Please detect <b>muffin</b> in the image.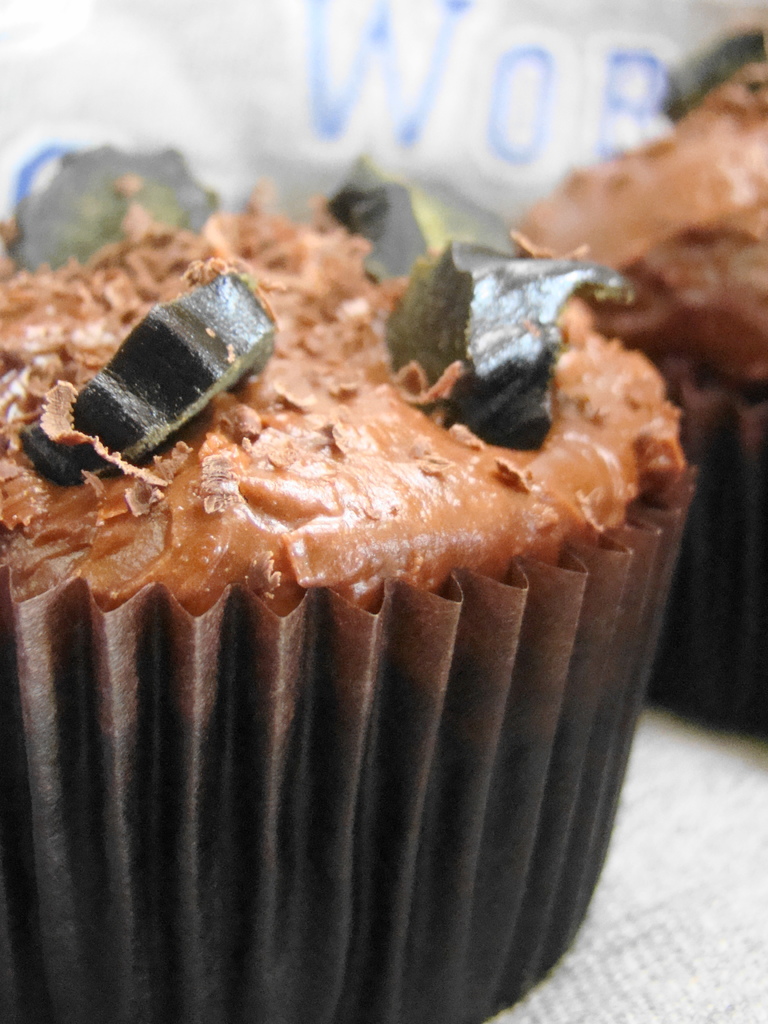
bbox=[506, 44, 767, 742].
